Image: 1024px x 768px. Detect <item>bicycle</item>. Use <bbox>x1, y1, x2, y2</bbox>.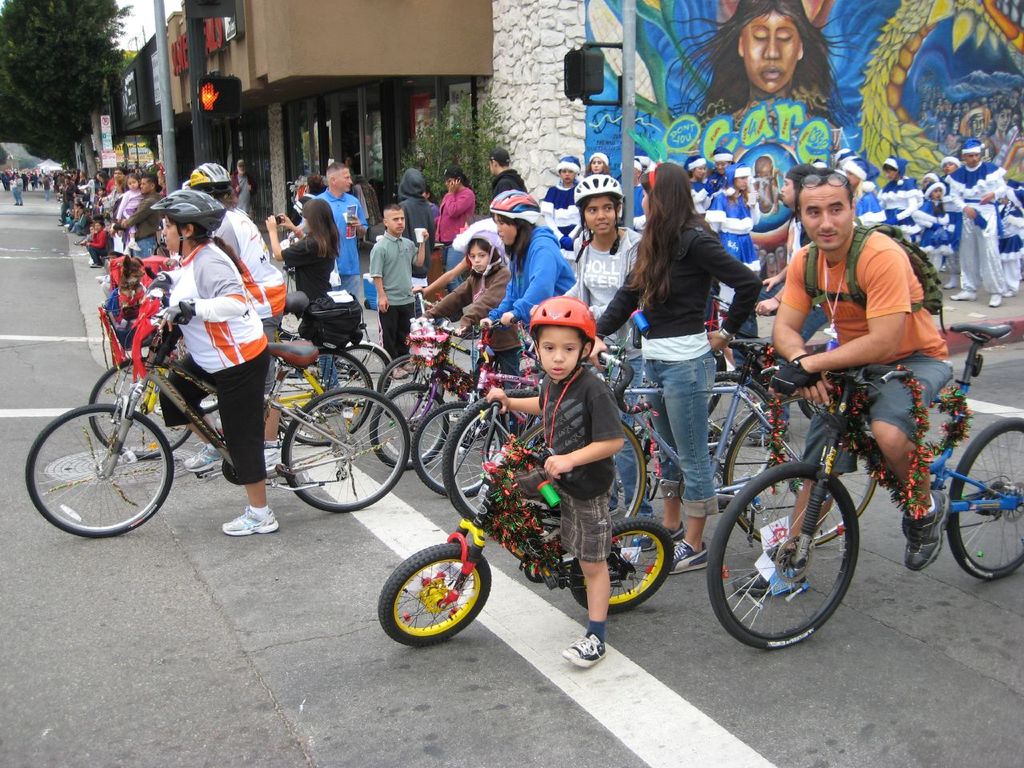
<bbox>414, 317, 545, 509</bbox>.
